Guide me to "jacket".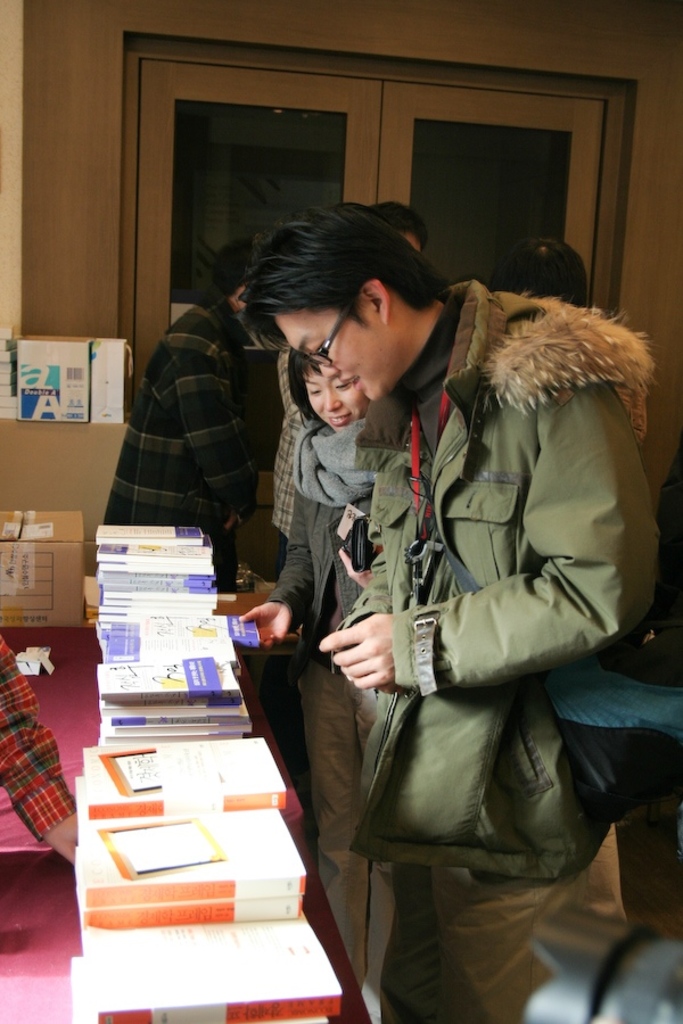
Guidance: Rect(252, 489, 381, 662).
